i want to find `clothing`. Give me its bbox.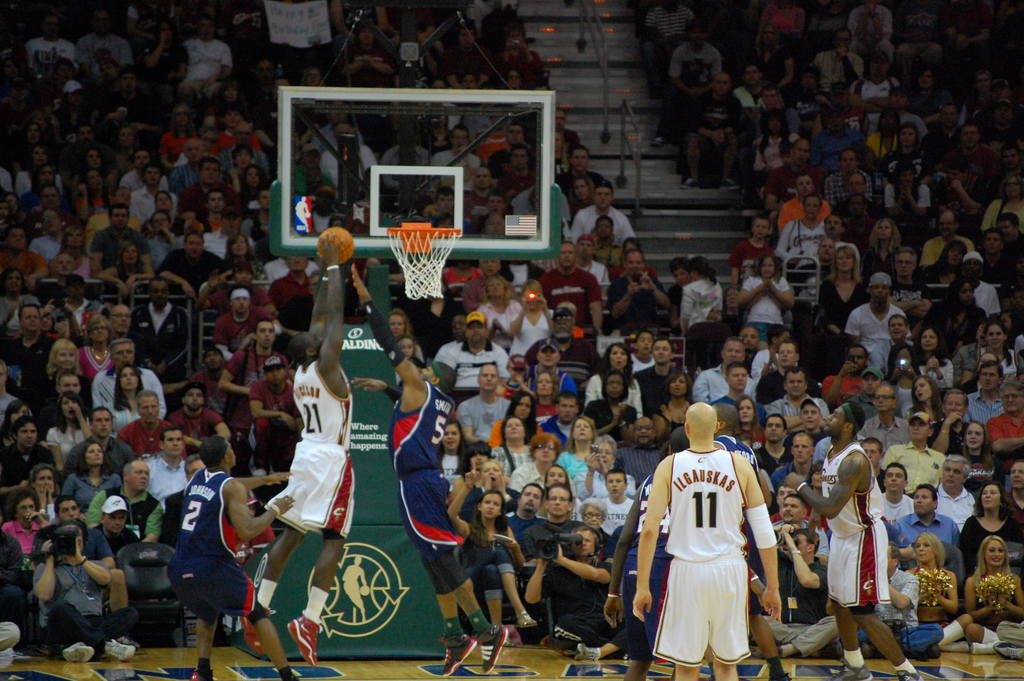
{"left": 172, "top": 466, "right": 244, "bottom": 569}.
